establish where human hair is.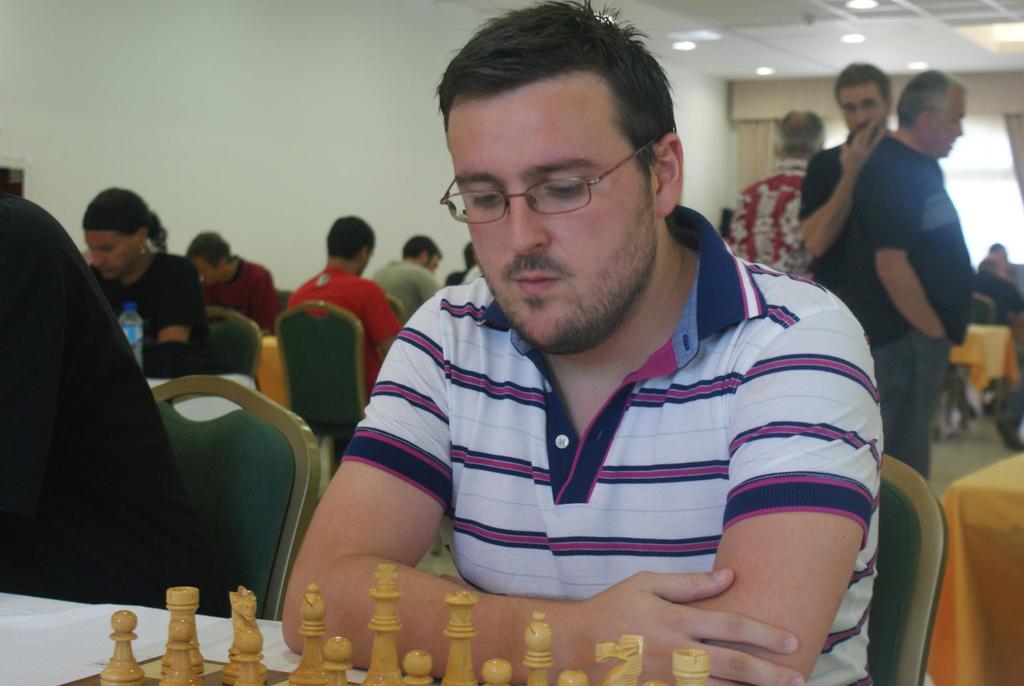
Established at 431:0:679:172.
